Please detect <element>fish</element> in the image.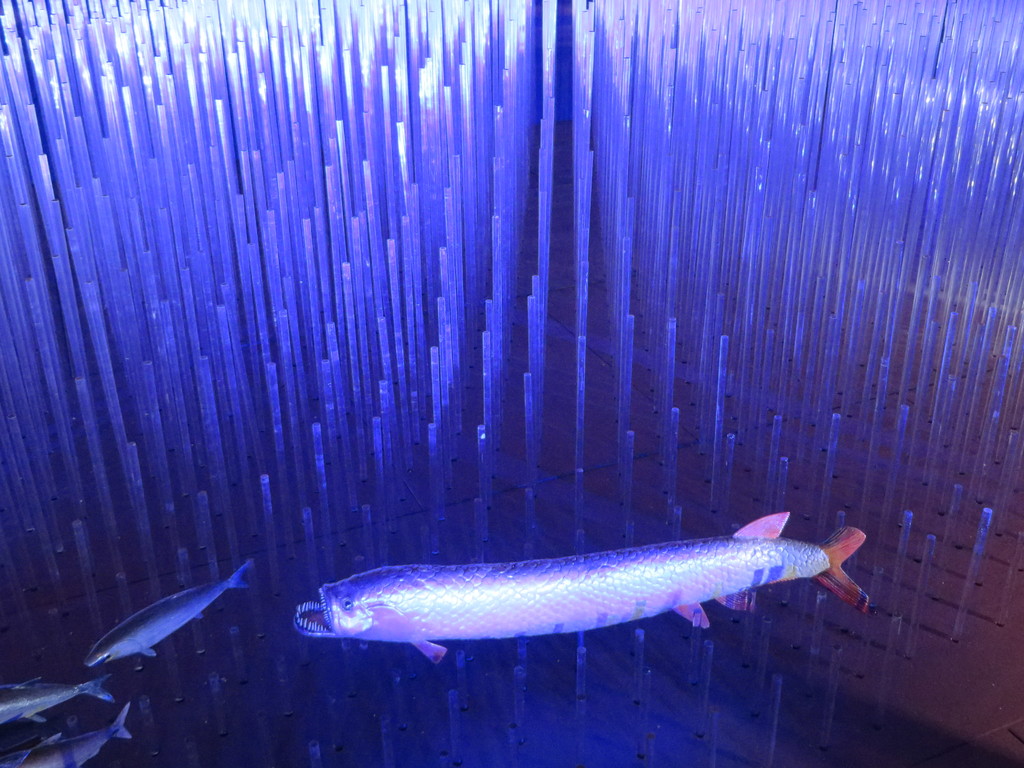
region(0, 682, 116, 725).
